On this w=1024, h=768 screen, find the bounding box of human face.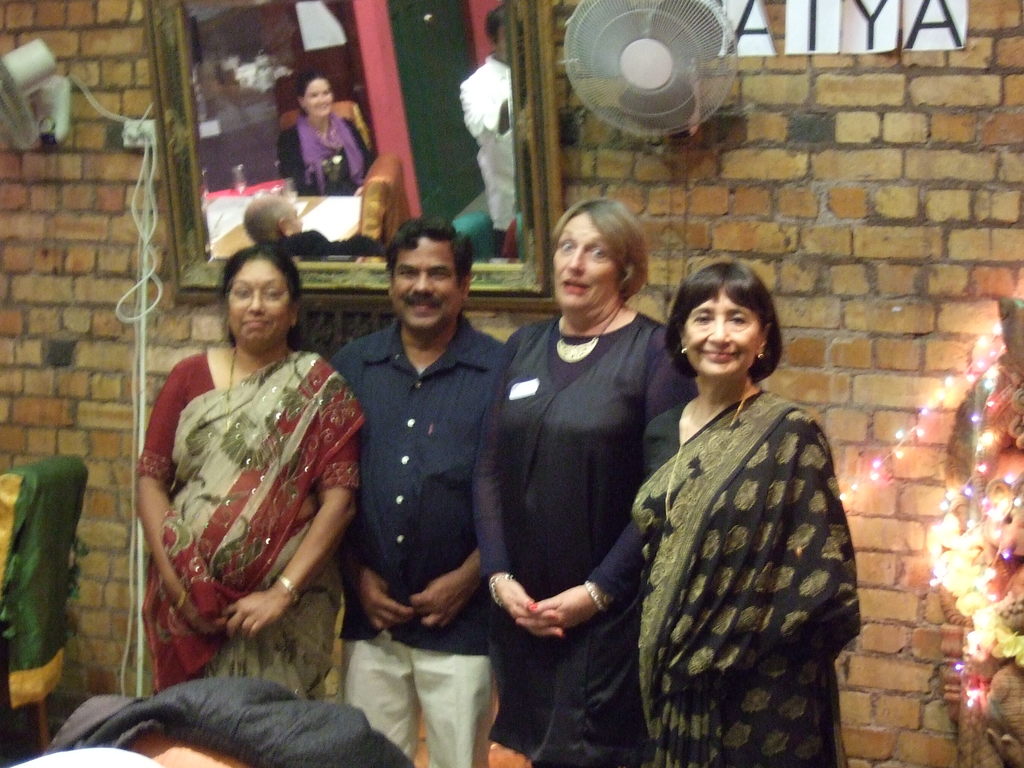
Bounding box: 225/260/290/344.
